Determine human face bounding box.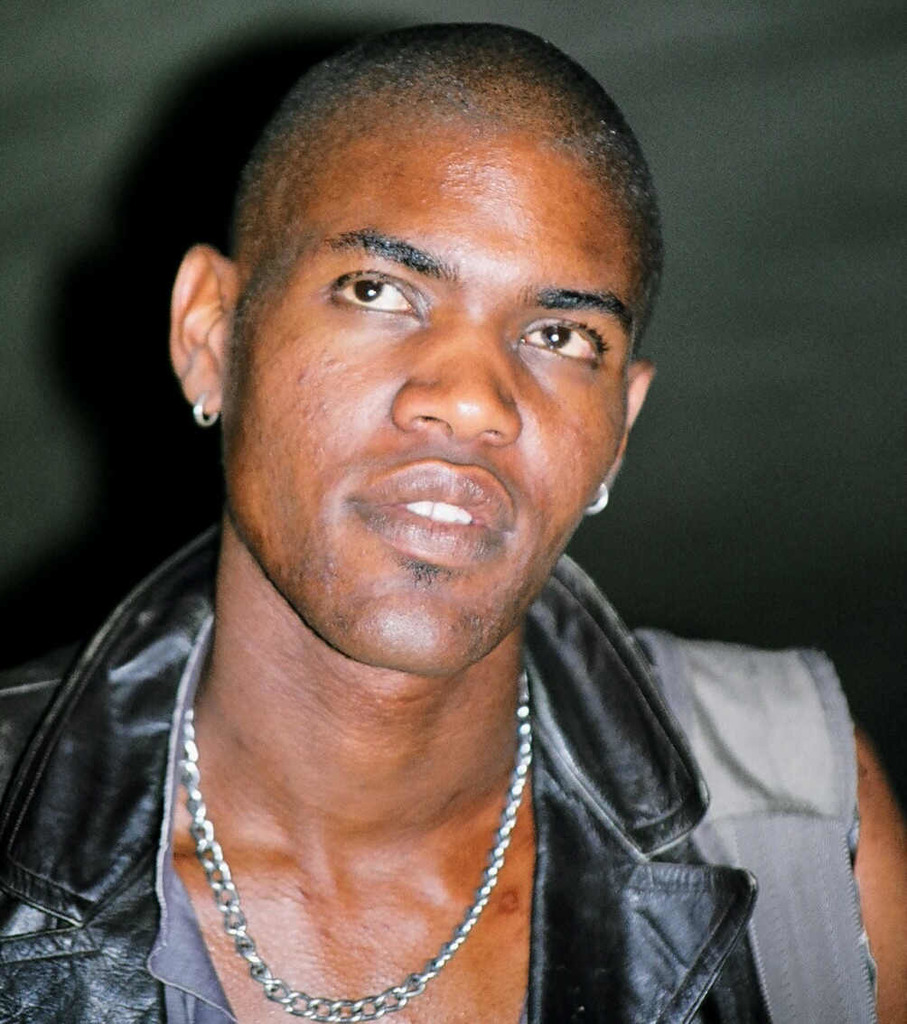
Determined: bbox(223, 157, 642, 678).
